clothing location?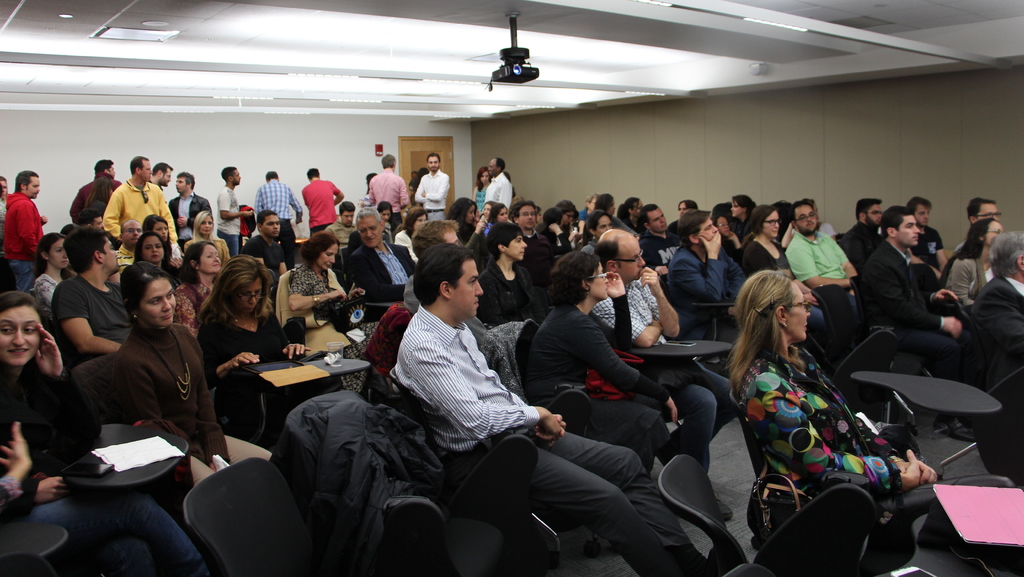
region(67, 172, 125, 225)
